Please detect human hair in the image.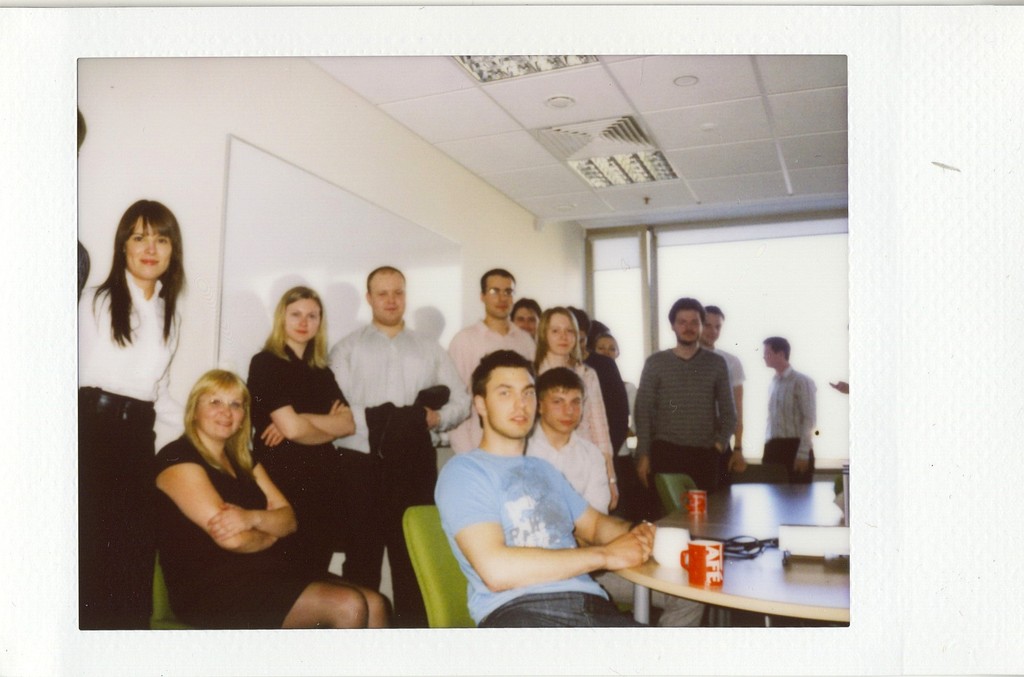
crop(762, 337, 791, 362).
